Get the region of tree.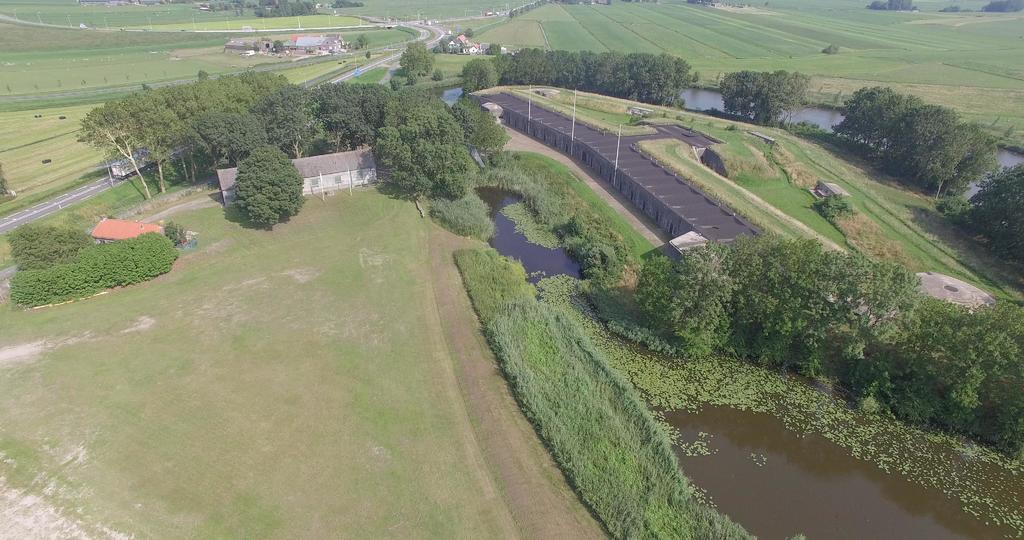
crop(400, 38, 436, 71).
